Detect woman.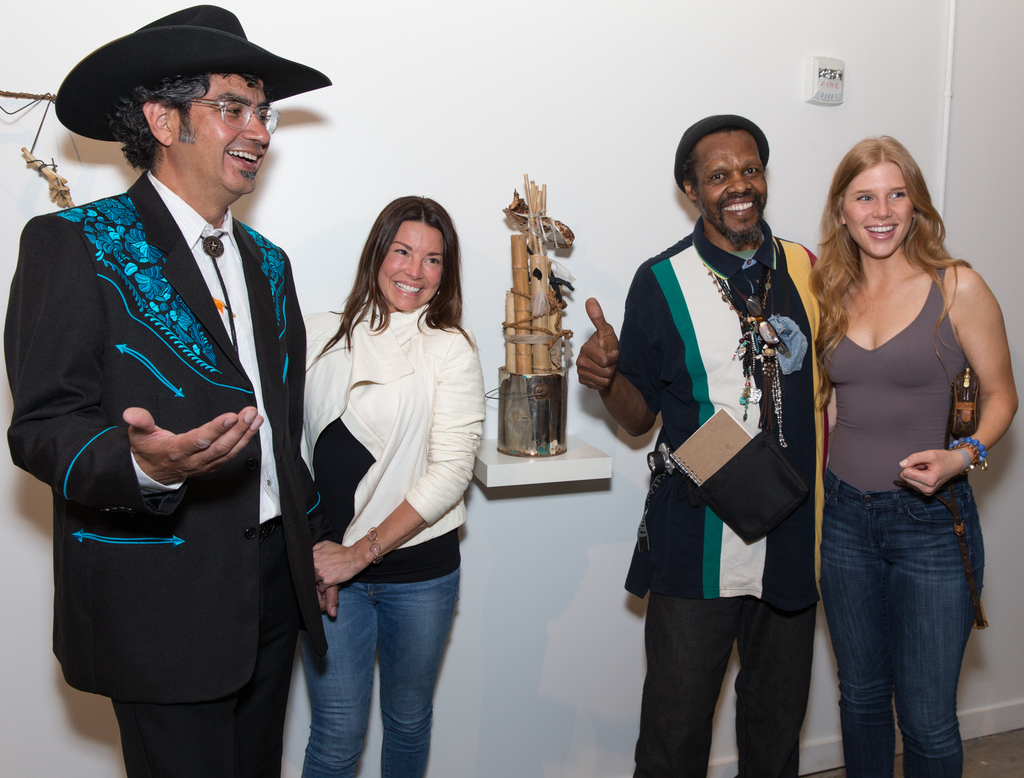
Detected at [left=296, top=190, right=483, bottom=777].
